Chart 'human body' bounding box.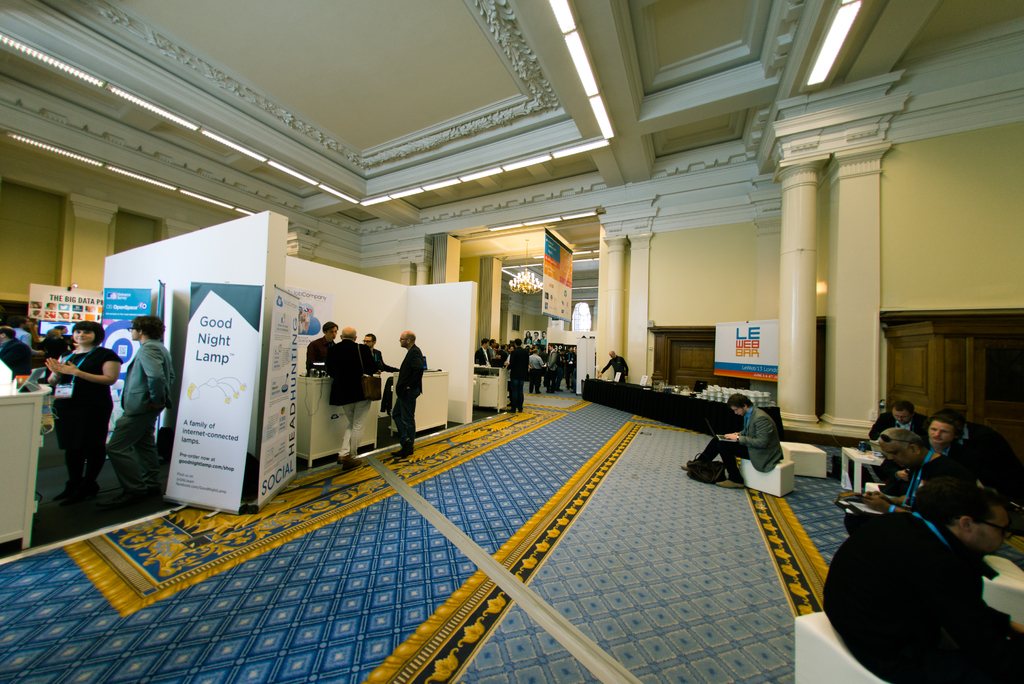
Charted: (x1=101, y1=336, x2=181, y2=514).
